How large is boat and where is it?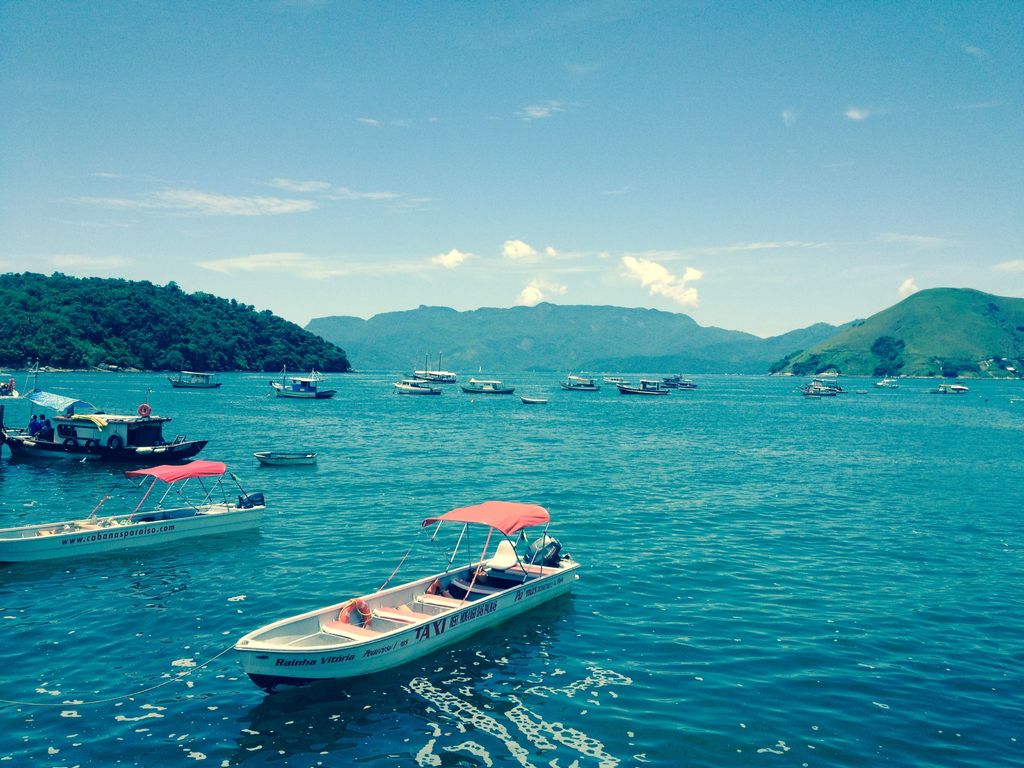
Bounding box: left=166, top=372, right=219, bottom=386.
